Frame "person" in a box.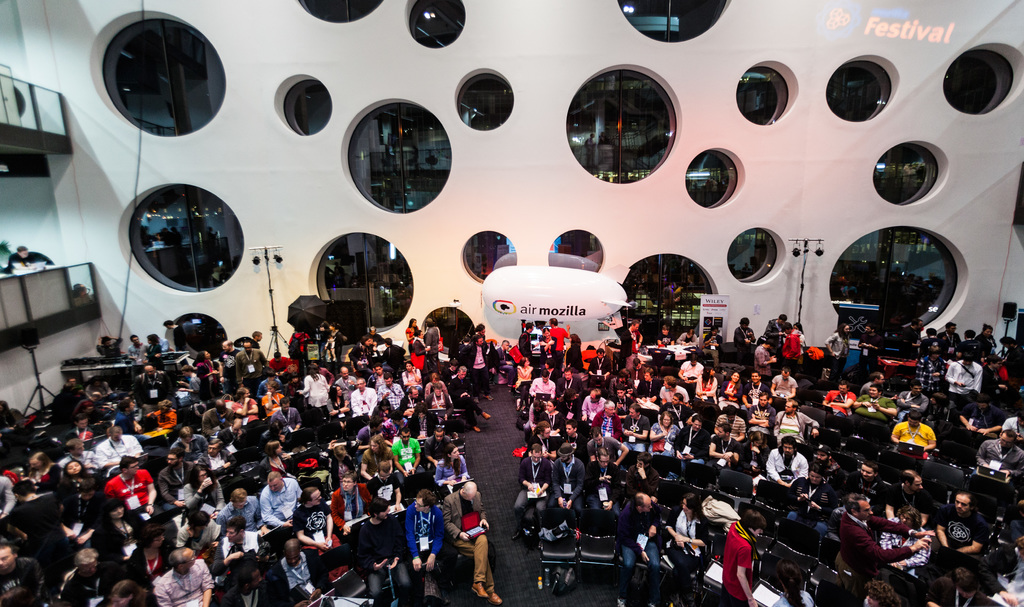
locate(176, 509, 225, 556).
